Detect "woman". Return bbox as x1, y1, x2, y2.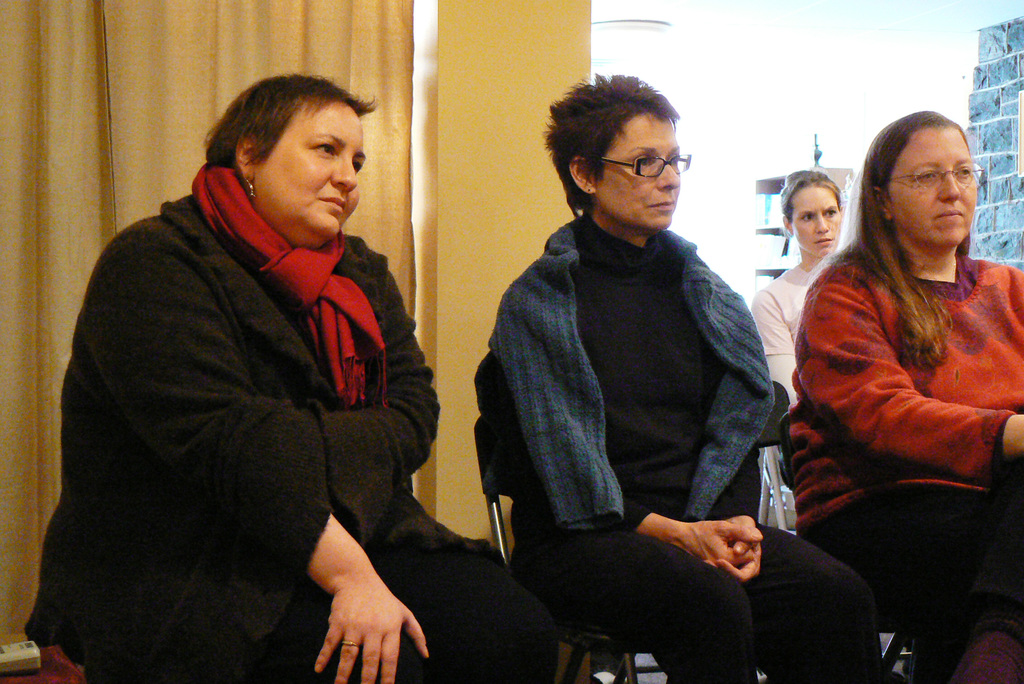
482, 71, 890, 681.
